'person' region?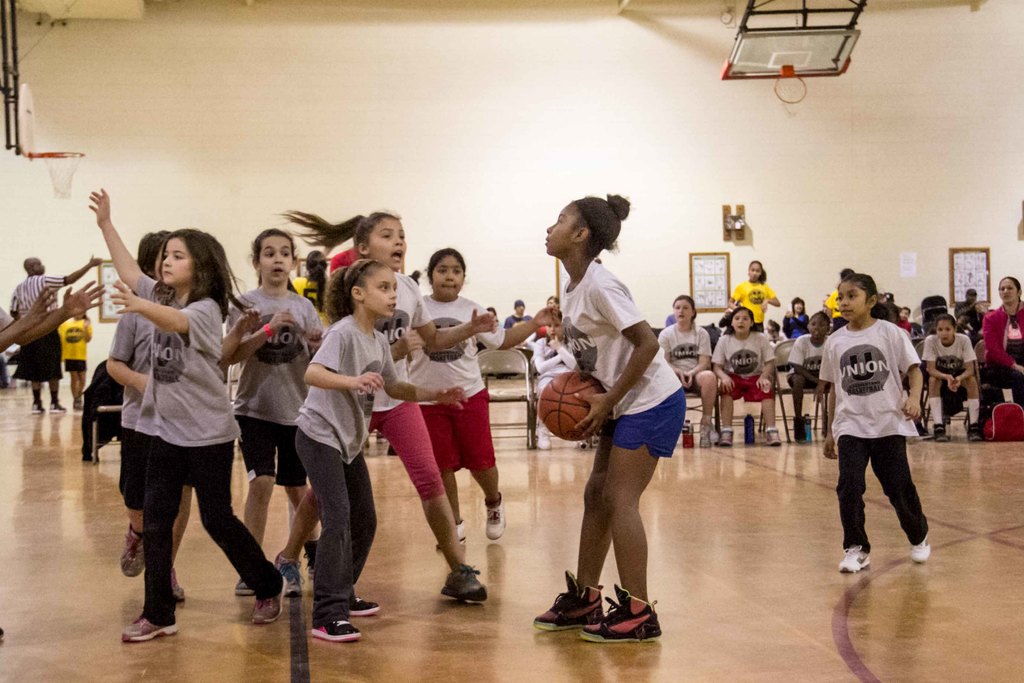
bbox=(62, 310, 93, 403)
